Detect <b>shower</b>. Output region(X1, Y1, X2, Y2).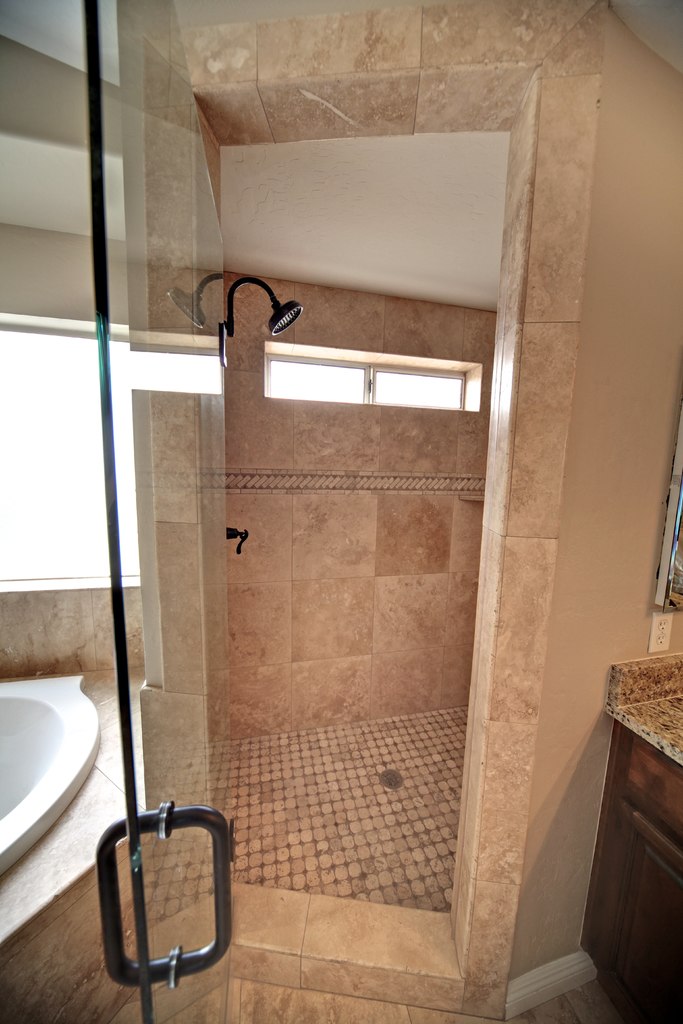
region(218, 275, 308, 342).
